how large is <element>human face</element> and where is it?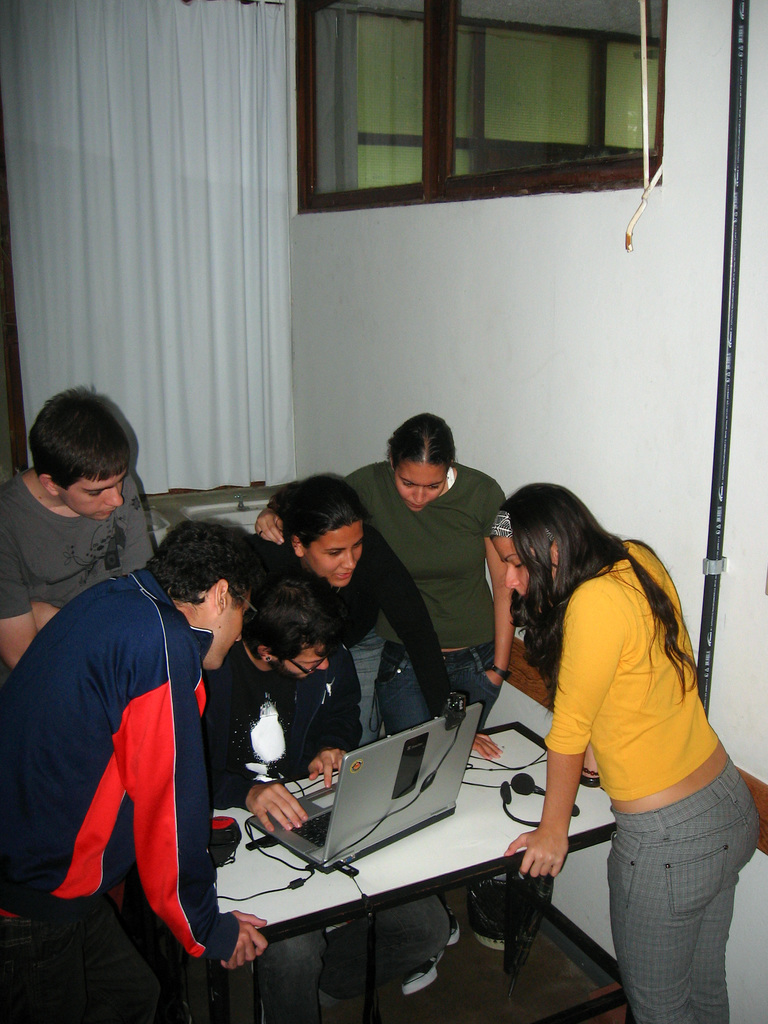
Bounding box: l=395, t=462, r=444, b=515.
